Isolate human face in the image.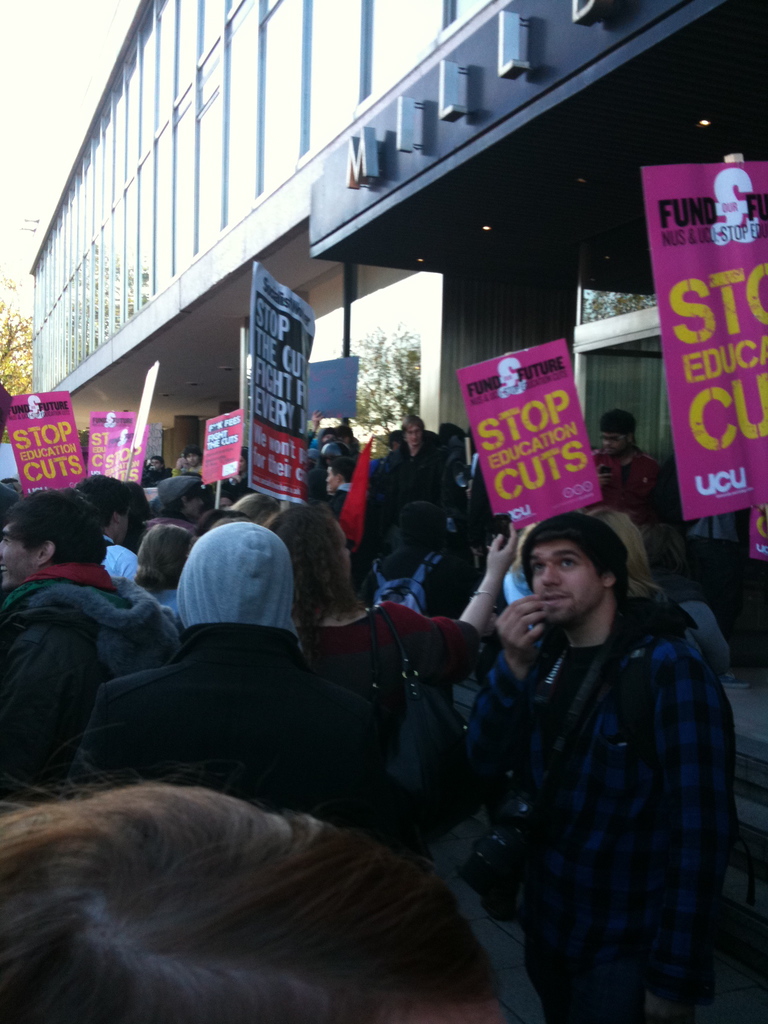
Isolated region: [598,438,625,459].
